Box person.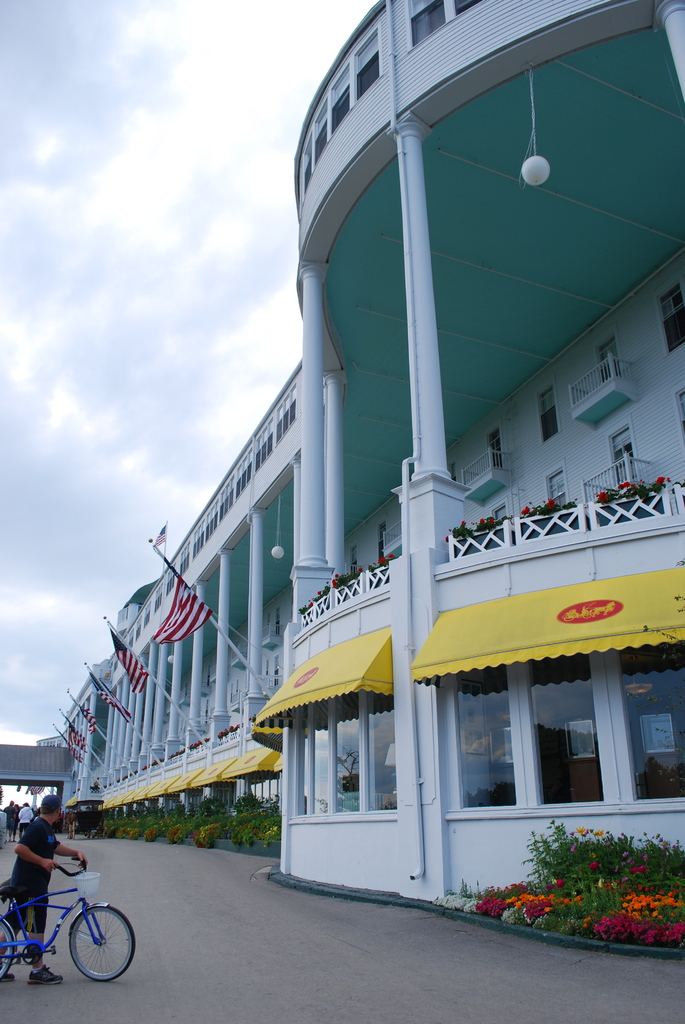
crop(12, 804, 22, 824).
